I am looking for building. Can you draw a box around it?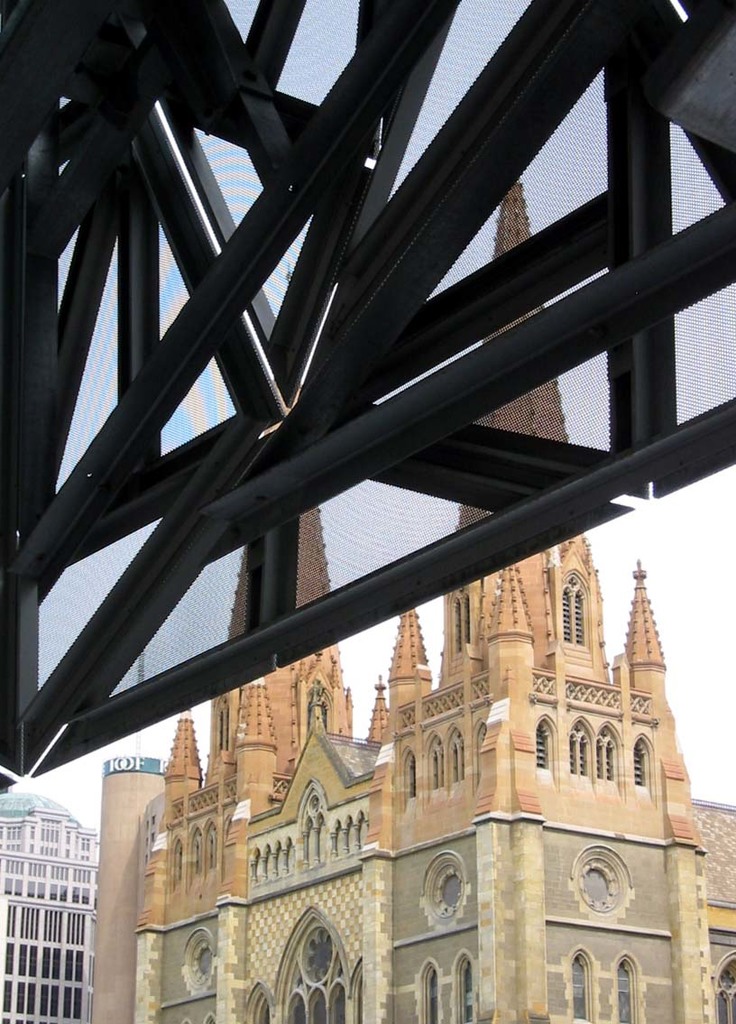
Sure, the bounding box is <box>0,789,91,1023</box>.
